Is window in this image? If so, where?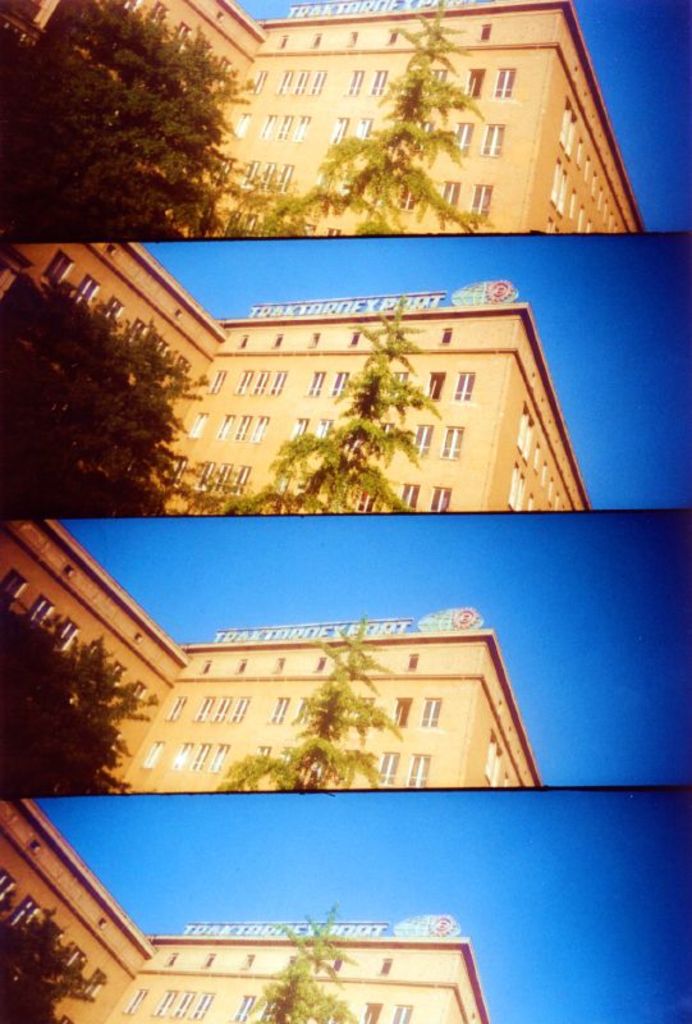
Yes, at 229 992 255 1023.
